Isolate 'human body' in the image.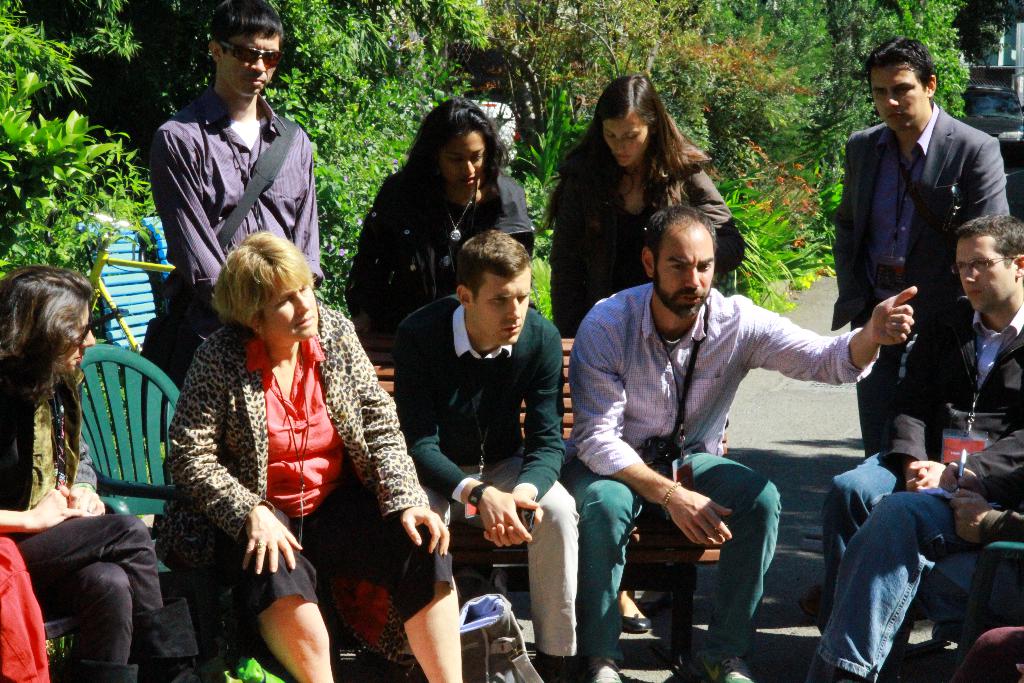
Isolated region: <region>0, 355, 202, 682</region>.
